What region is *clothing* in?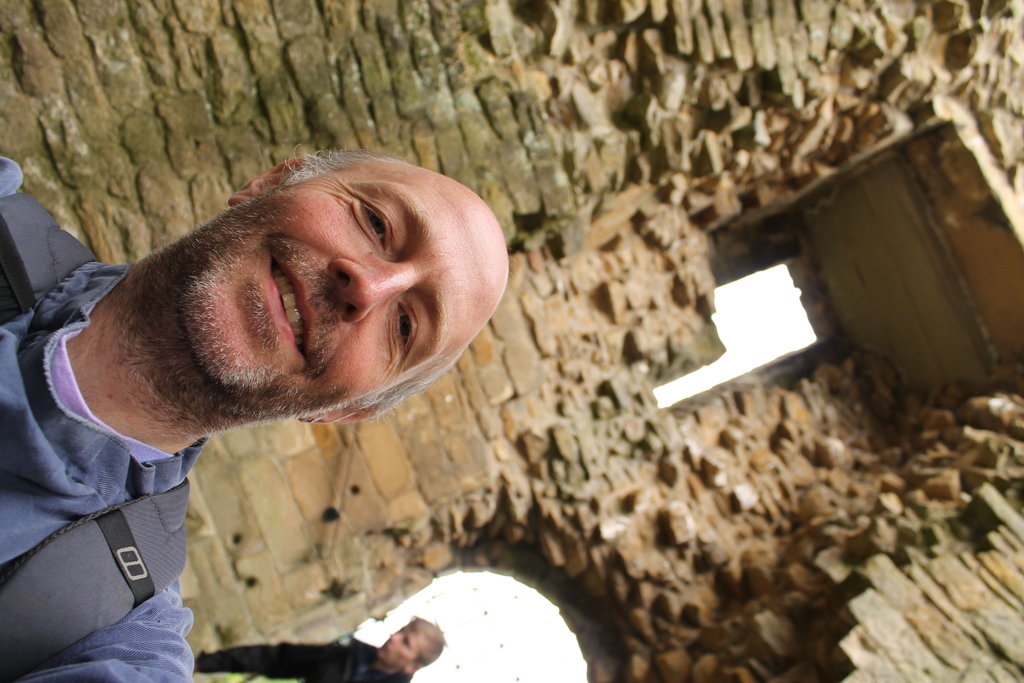
bbox=(0, 145, 195, 682).
